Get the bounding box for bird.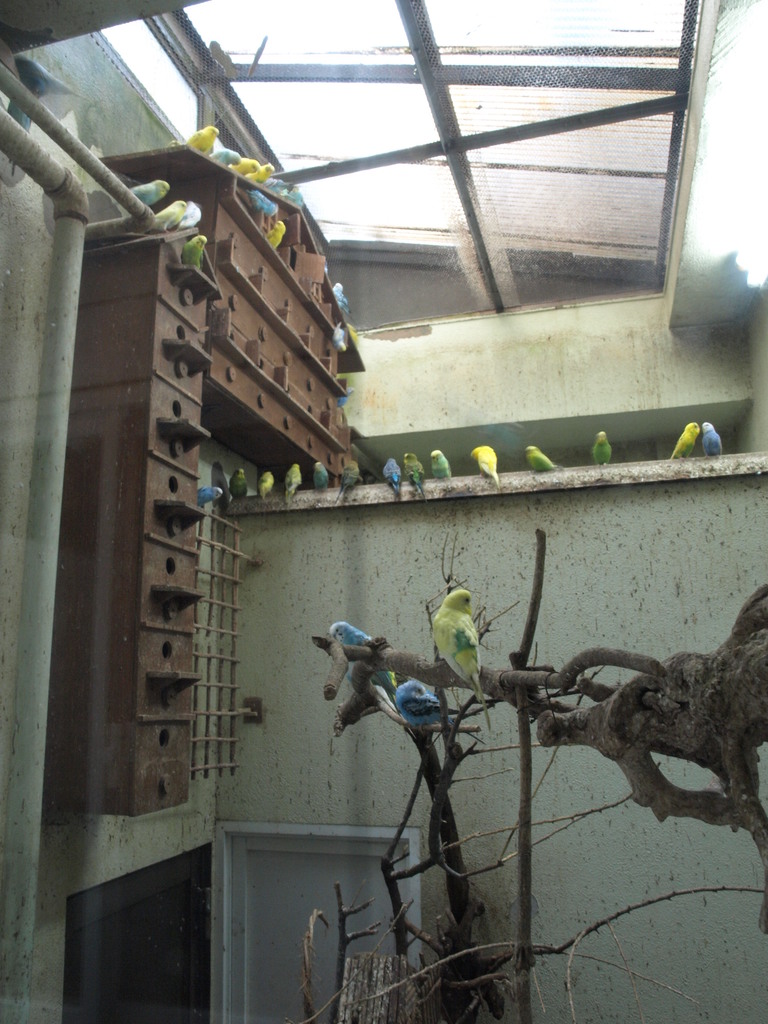
l=401, t=454, r=427, b=502.
